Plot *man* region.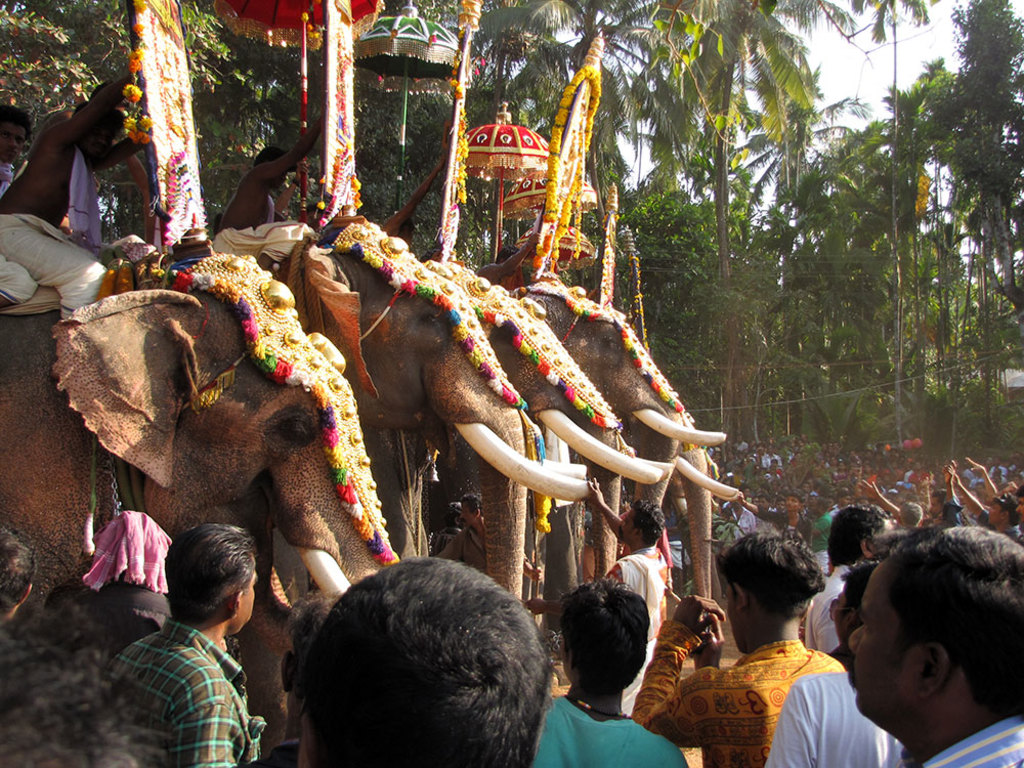
Plotted at (x1=0, y1=518, x2=34, y2=615).
